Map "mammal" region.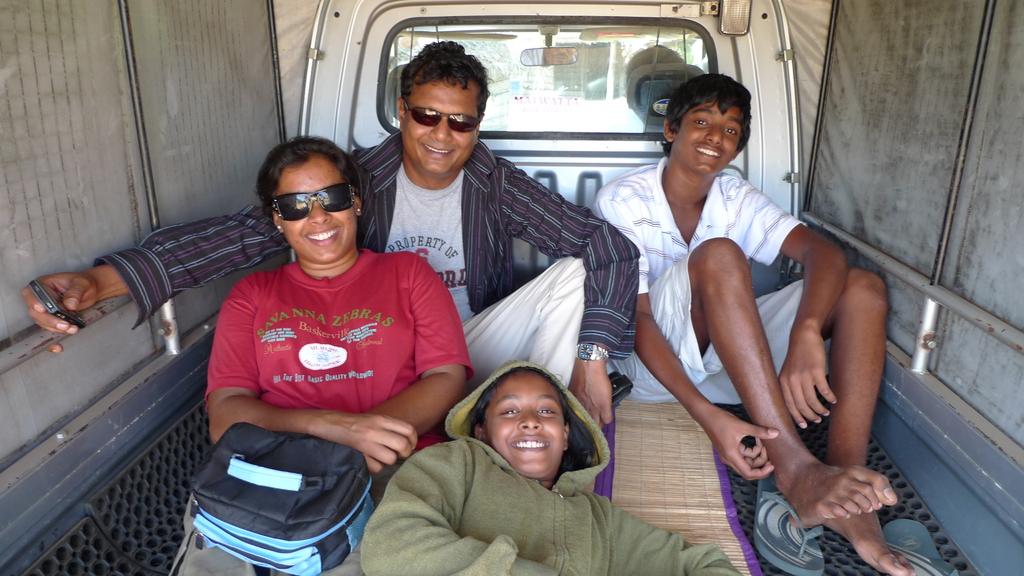
Mapped to (166, 133, 473, 575).
